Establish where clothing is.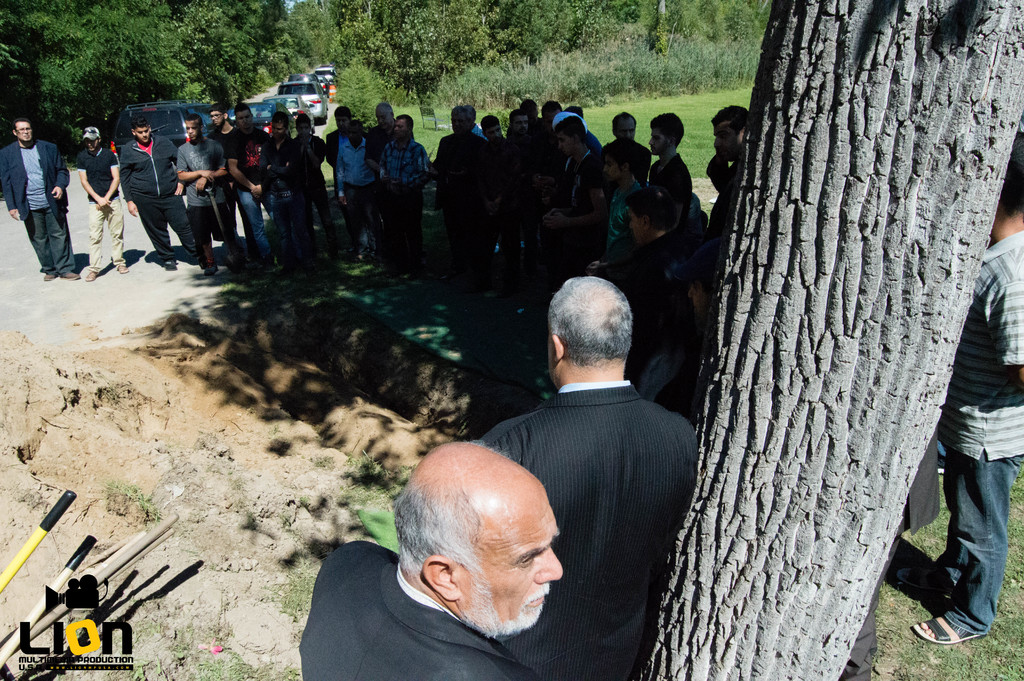
Established at box=[0, 141, 80, 268].
